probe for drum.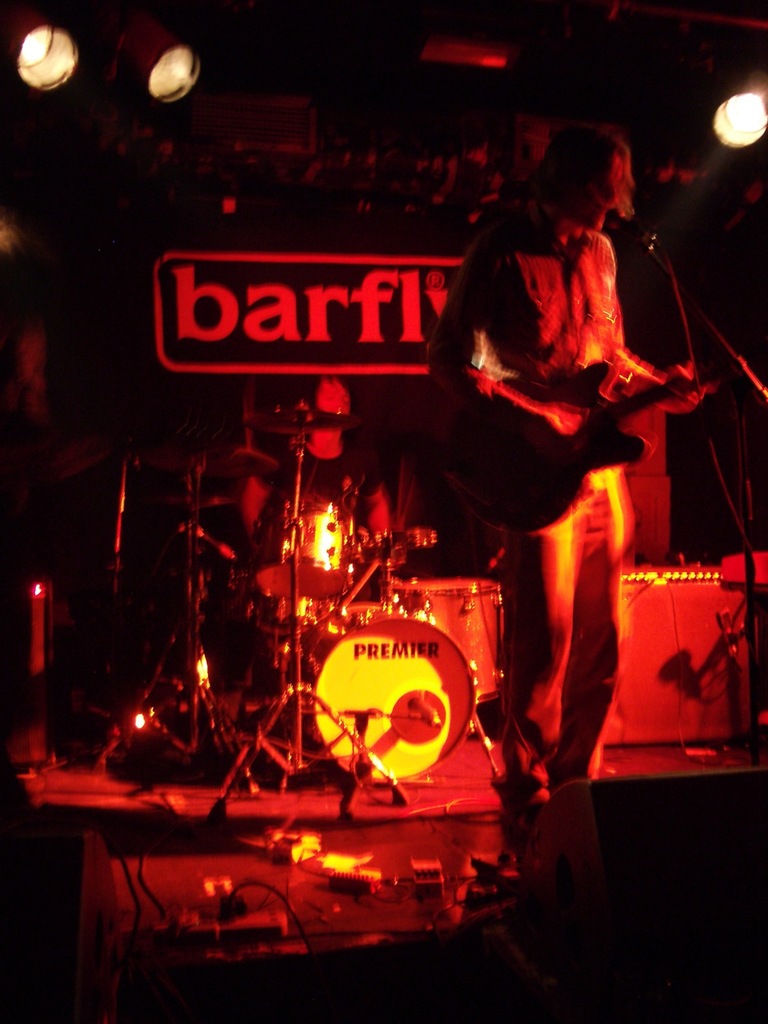
Probe result: l=296, t=602, r=481, b=784.
